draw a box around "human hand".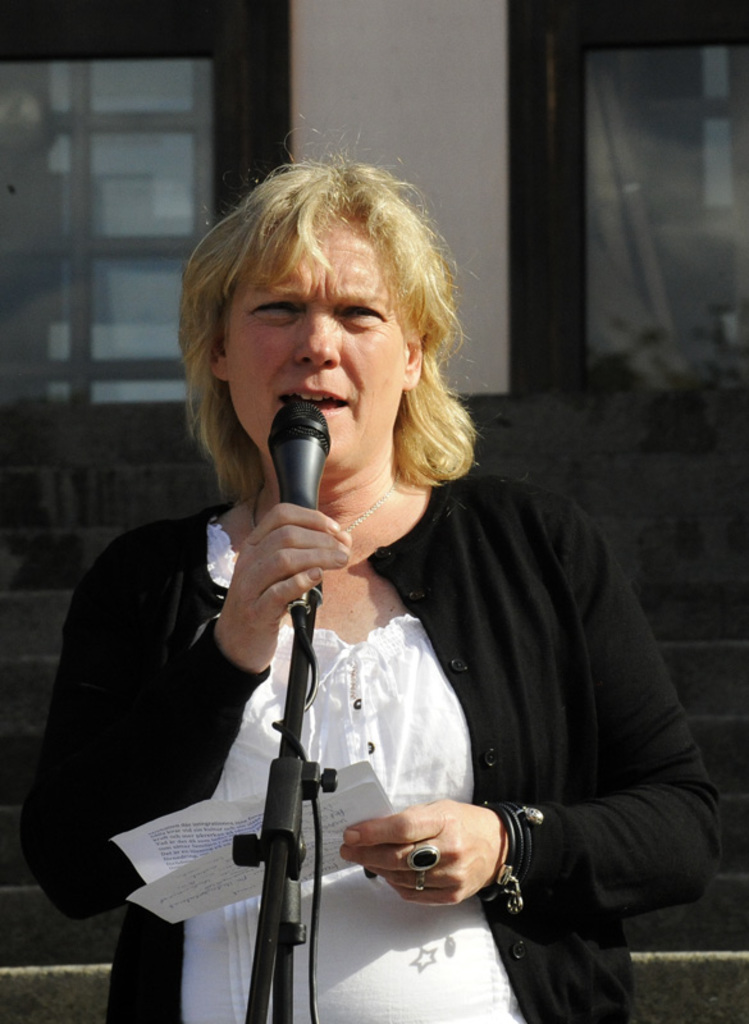
[214,500,351,671].
